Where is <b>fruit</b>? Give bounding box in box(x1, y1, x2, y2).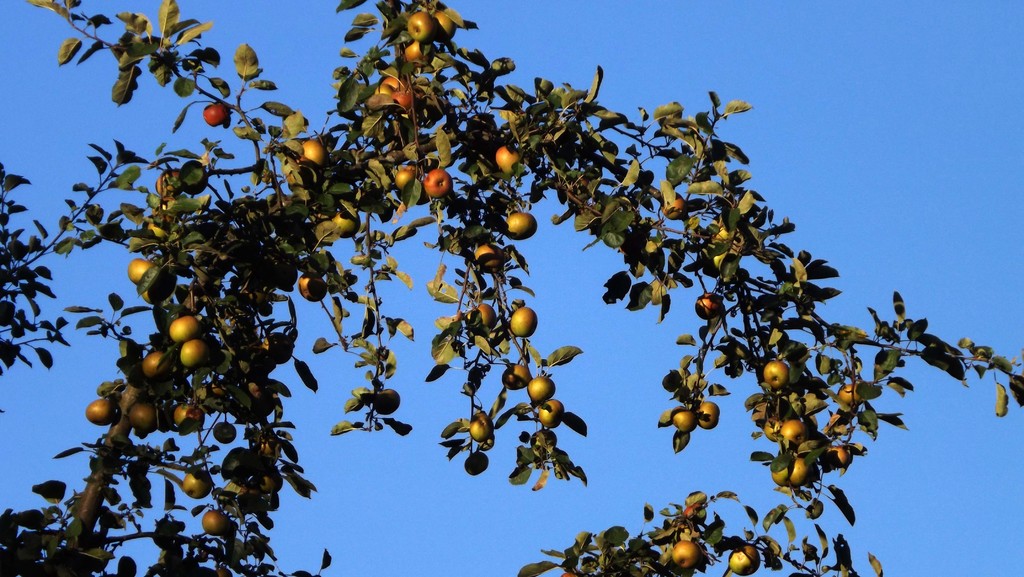
box(761, 356, 788, 389).
